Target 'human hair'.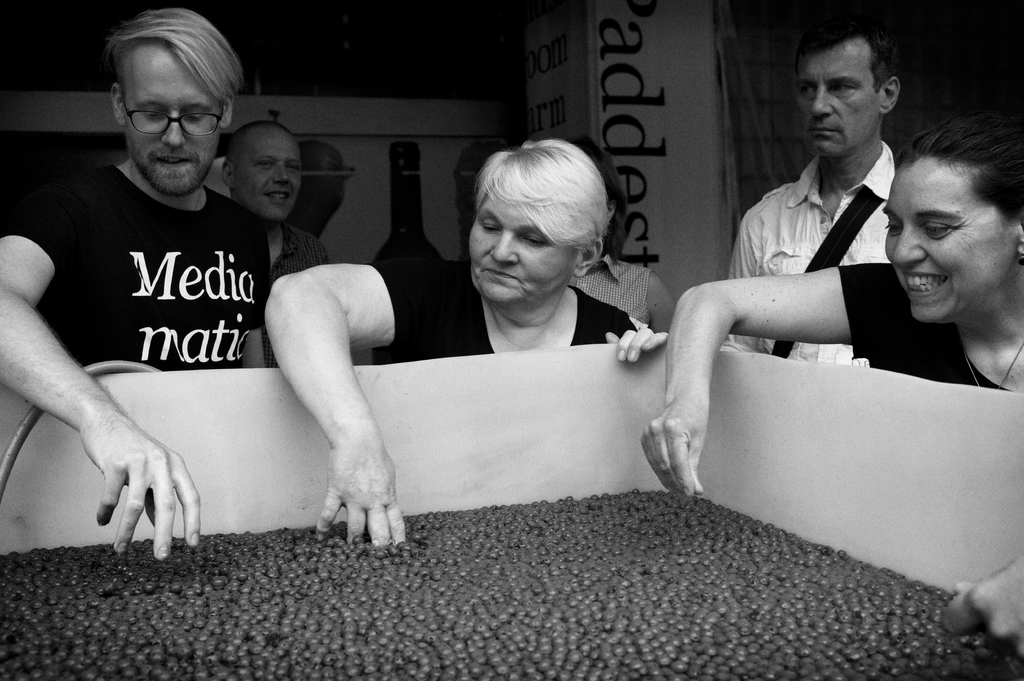
Target region: crop(99, 20, 250, 117).
